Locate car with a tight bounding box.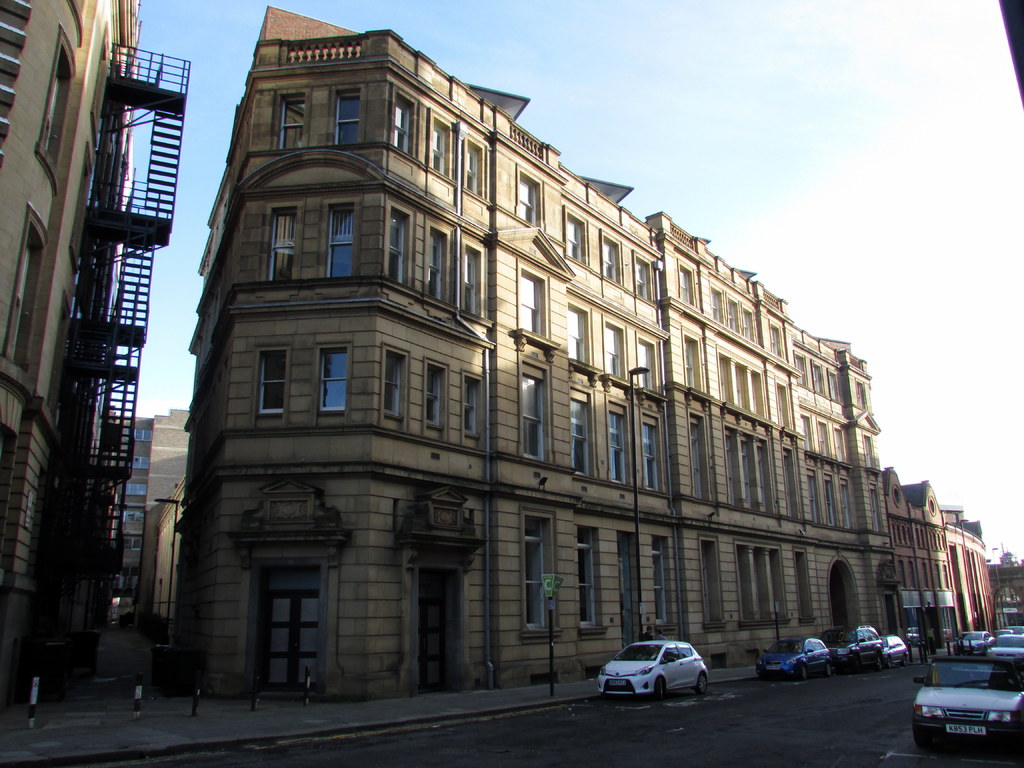
rect(755, 638, 832, 682).
